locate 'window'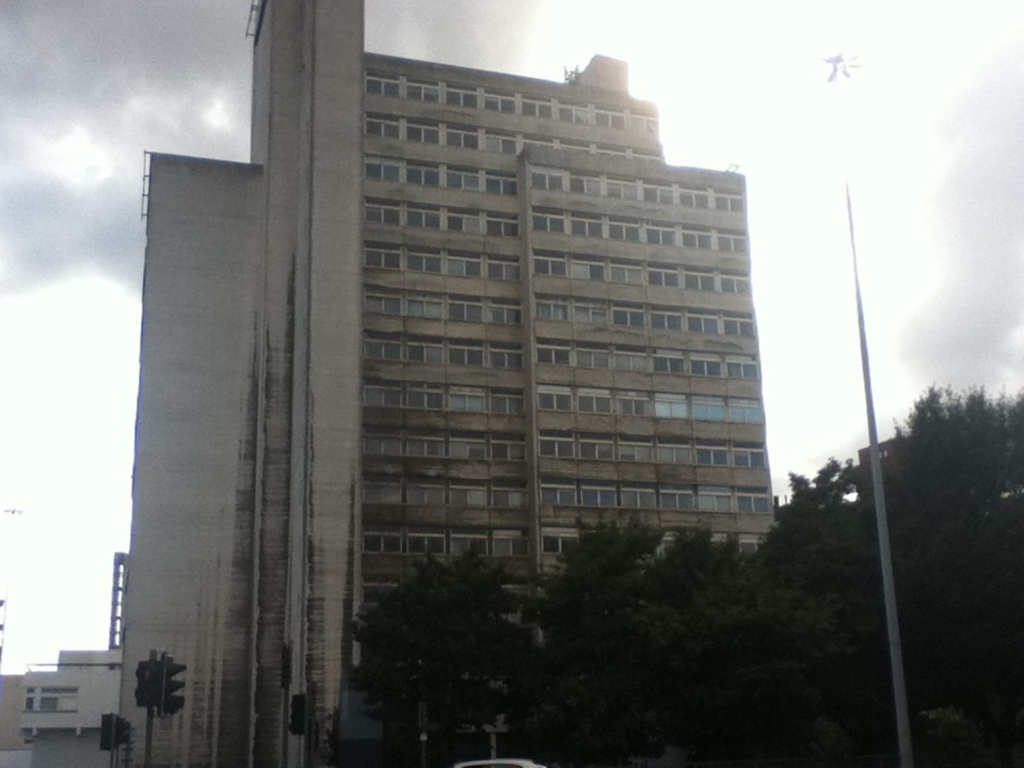
<bbox>405, 76, 441, 103</bbox>
